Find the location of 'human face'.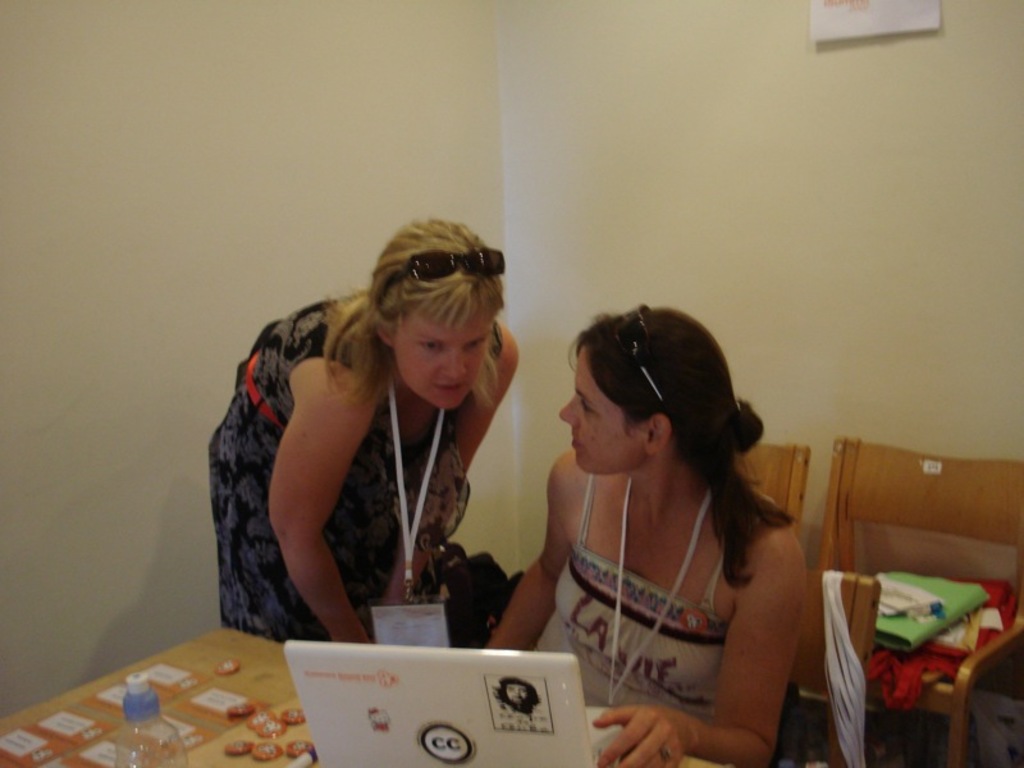
Location: crop(393, 301, 494, 412).
